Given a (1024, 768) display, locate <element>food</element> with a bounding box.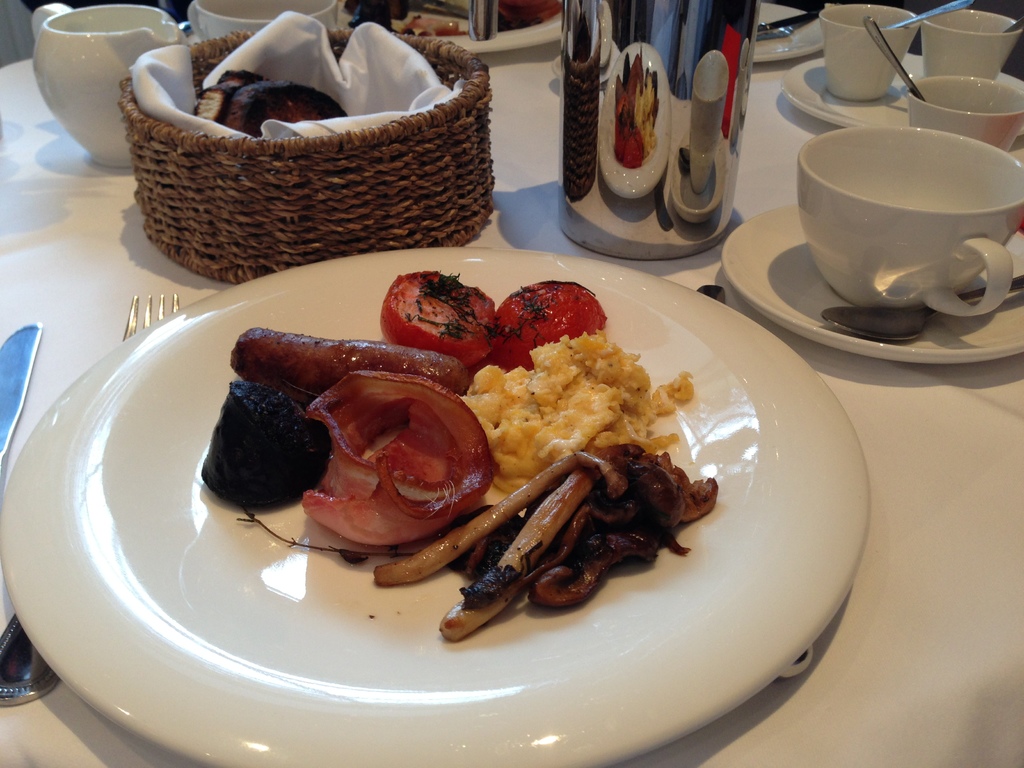
Located: 220/76/351/142.
